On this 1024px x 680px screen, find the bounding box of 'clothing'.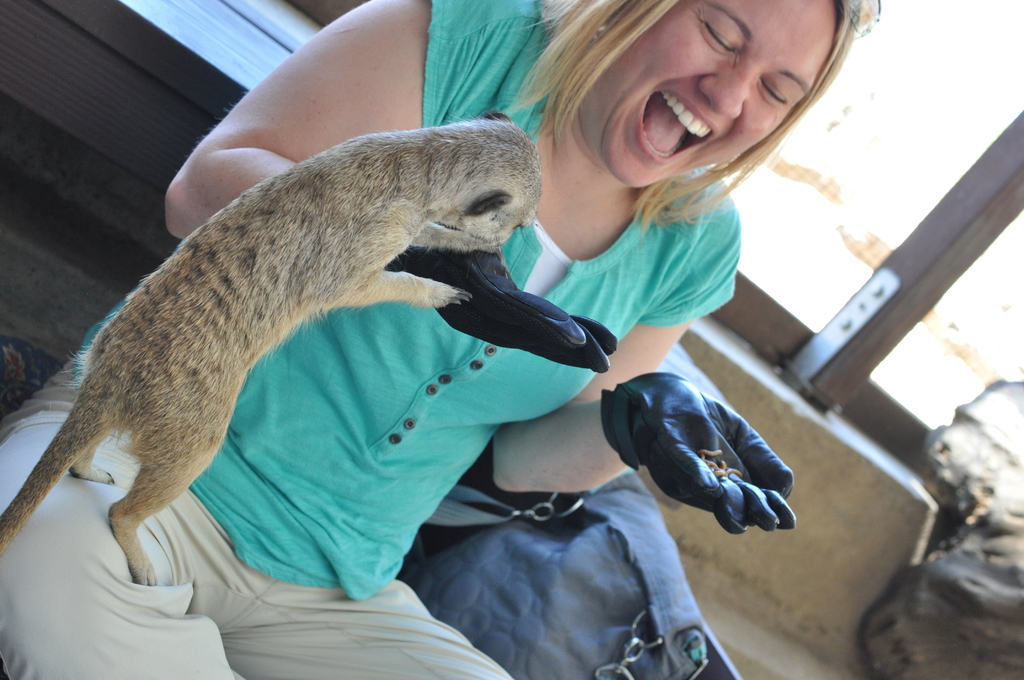
Bounding box: rect(0, 0, 739, 679).
